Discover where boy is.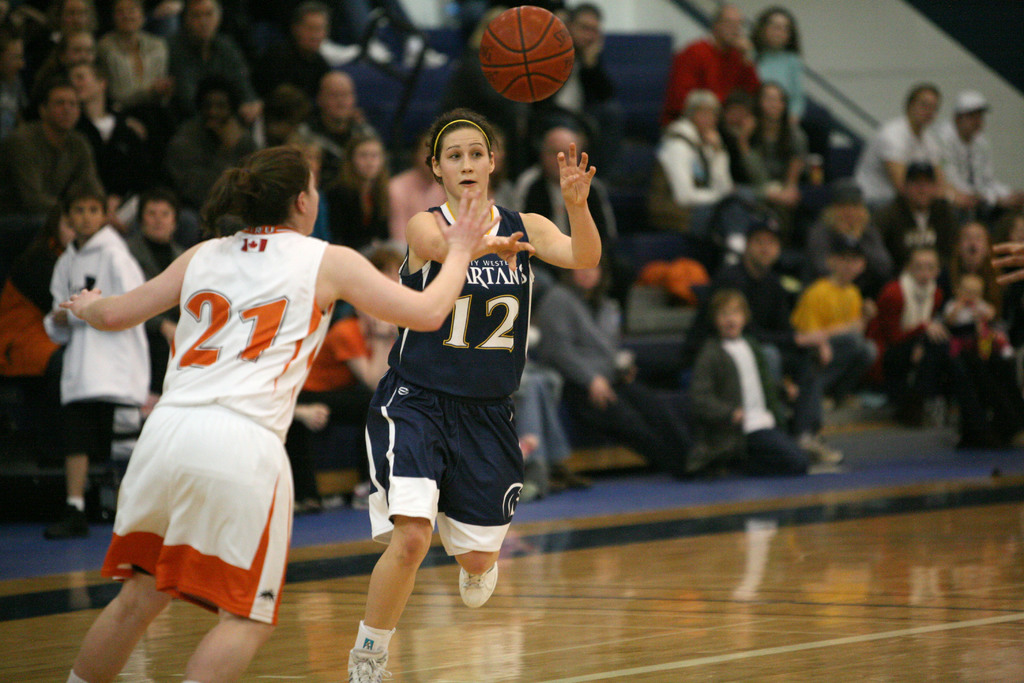
Discovered at bbox(792, 238, 877, 409).
